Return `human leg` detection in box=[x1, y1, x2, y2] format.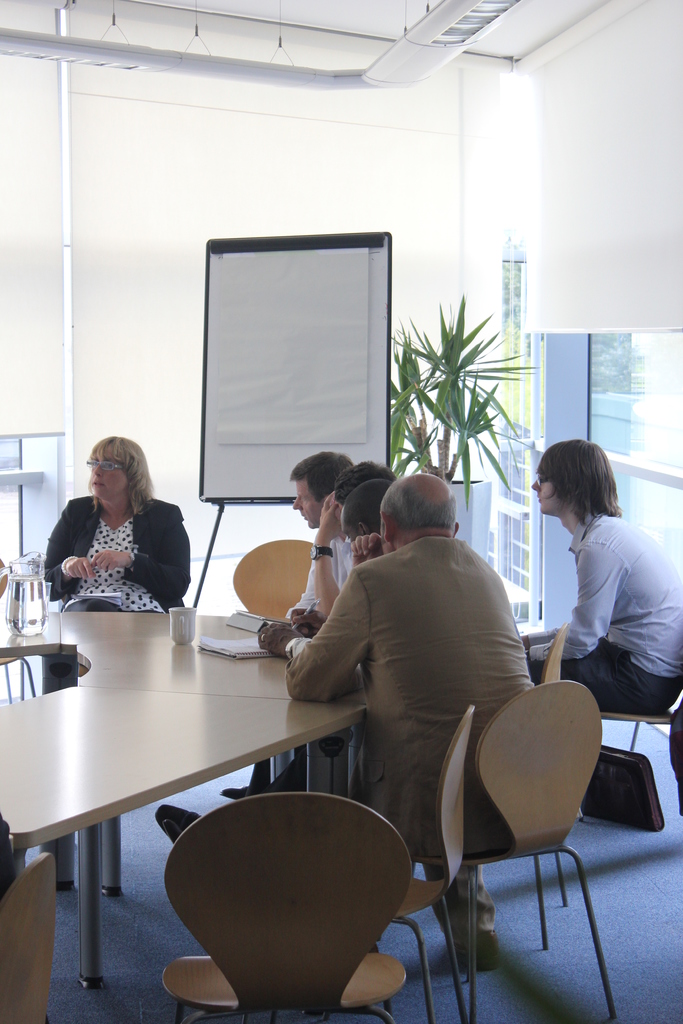
box=[65, 582, 122, 614].
